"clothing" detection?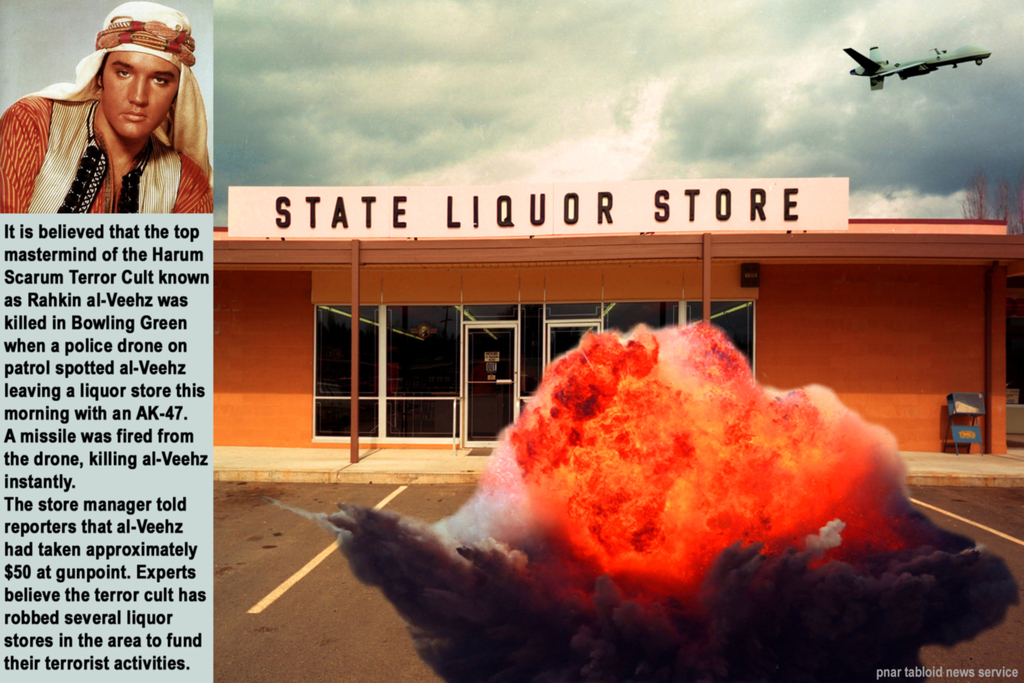
l=0, t=0, r=214, b=215
